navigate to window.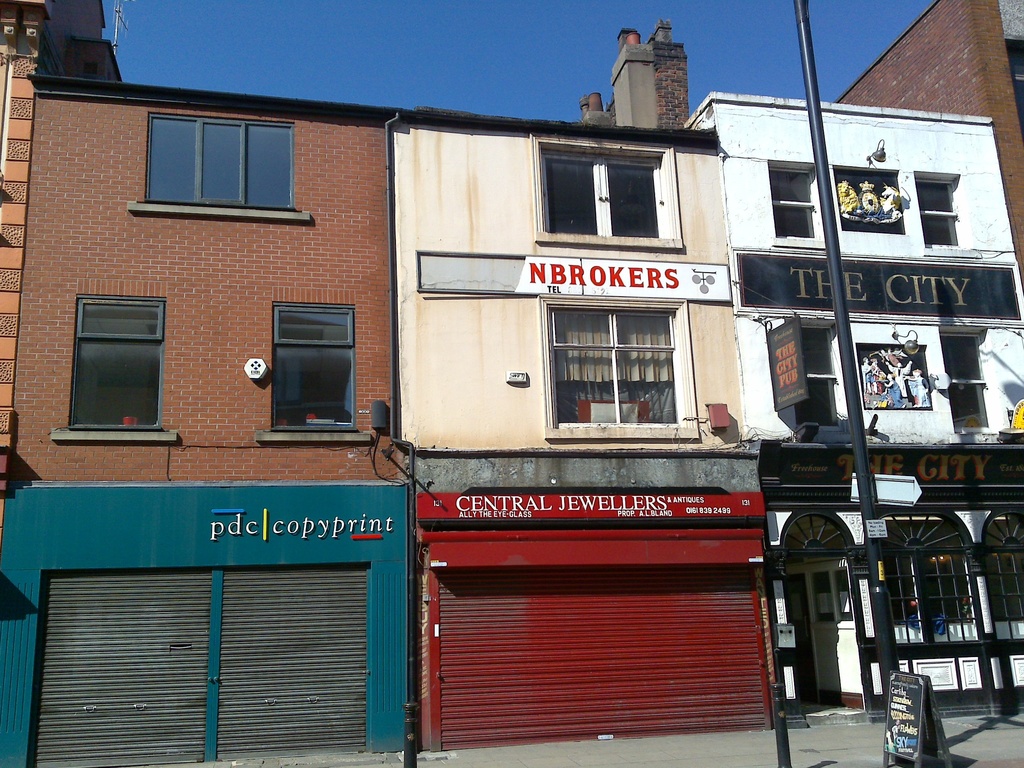
Navigation target: (72,294,173,431).
